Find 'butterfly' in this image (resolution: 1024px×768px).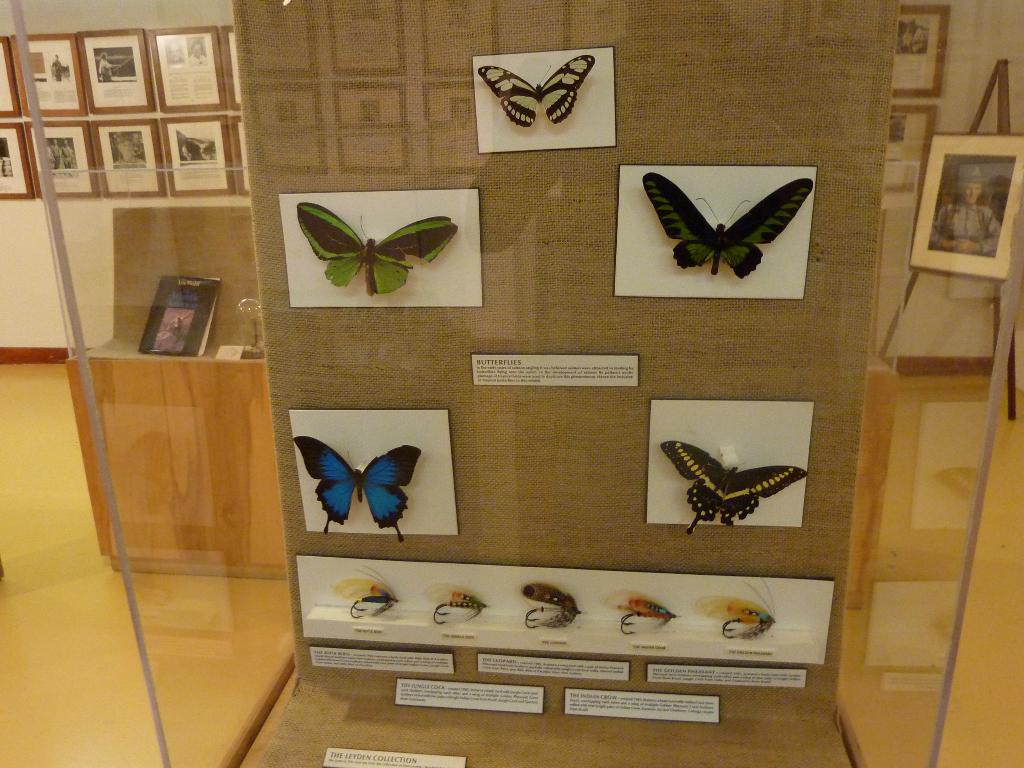
rect(655, 440, 804, 539).
